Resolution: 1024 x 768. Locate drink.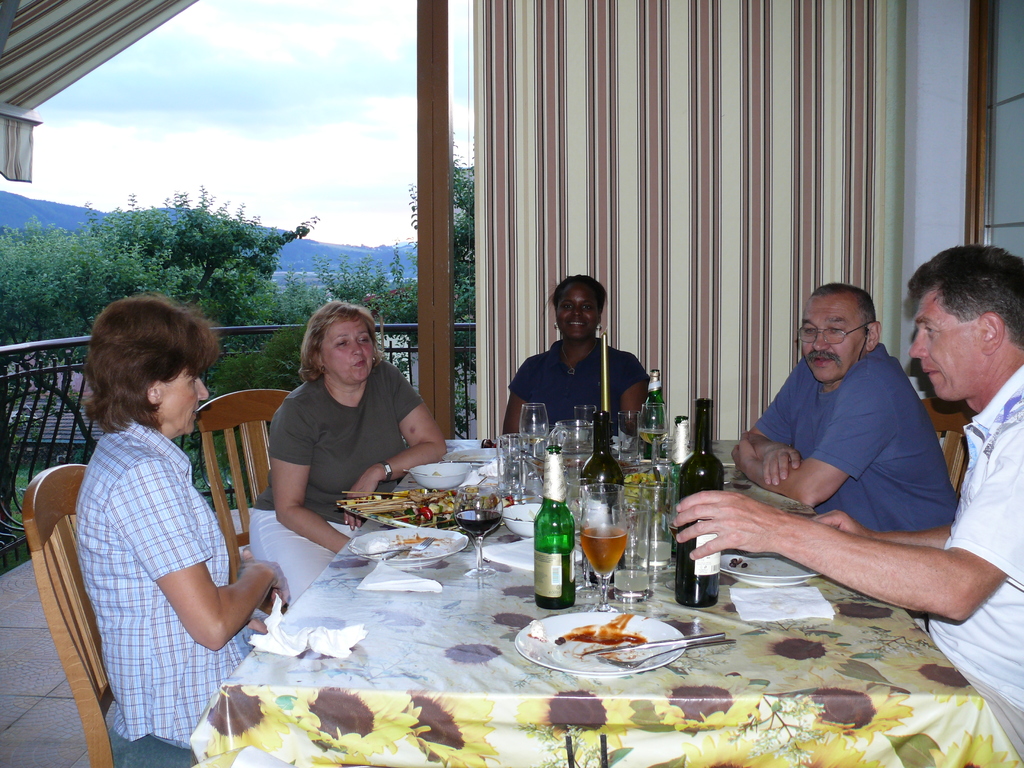
<bbox>582, 527, 626, 572</bbox>.
